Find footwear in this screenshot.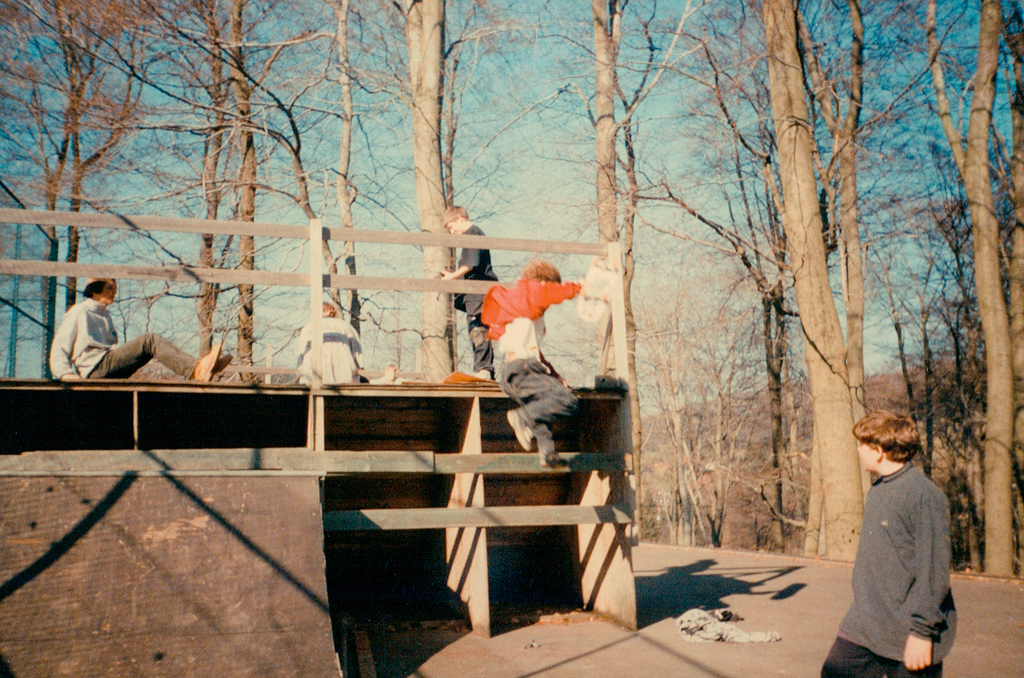
The bounding box for footwear is select_region(191, 339, 220, 382).
